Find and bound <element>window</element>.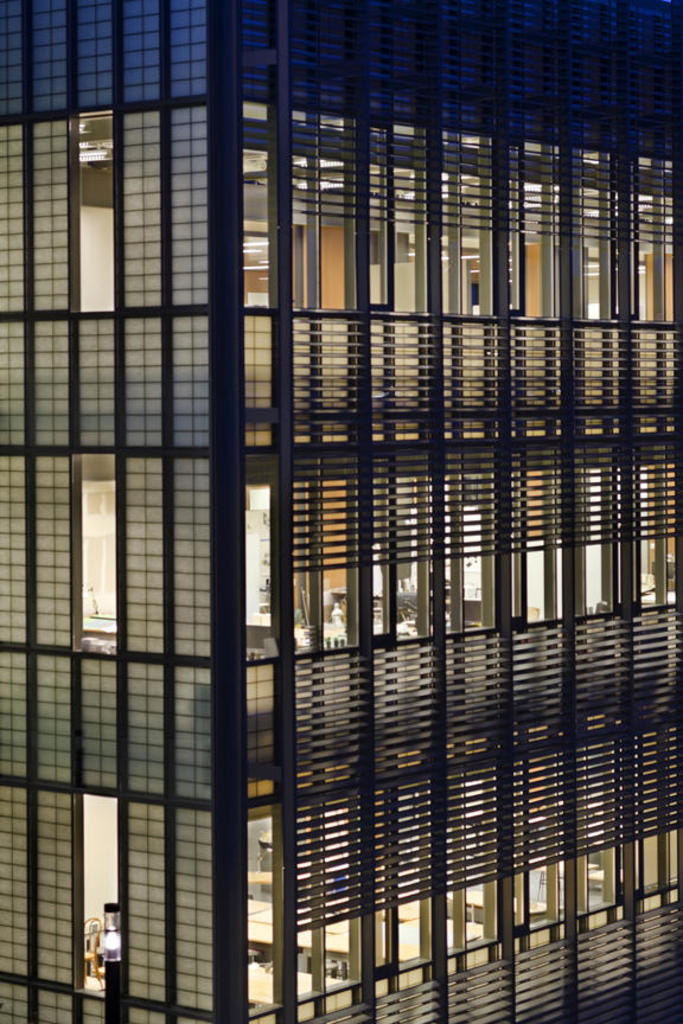
Bound: left=57, top=782, right=154, bottom=1001.
